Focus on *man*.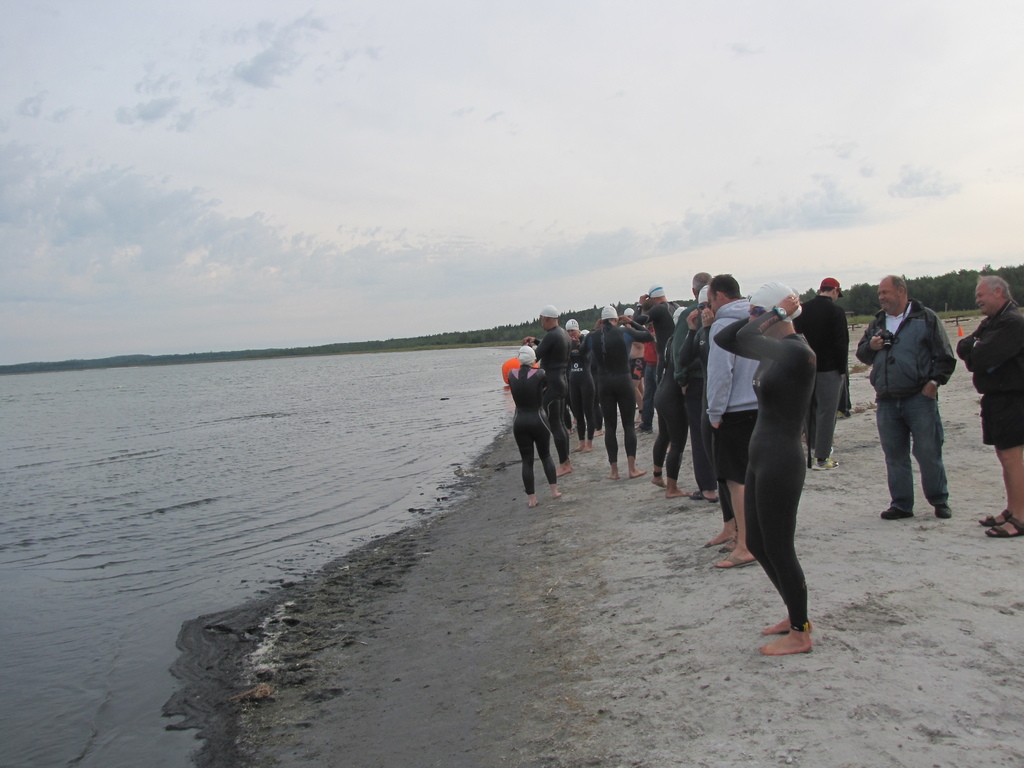
Focused at {"left": 956, "top": 276, "right": 1023, "bottom": 536}.
